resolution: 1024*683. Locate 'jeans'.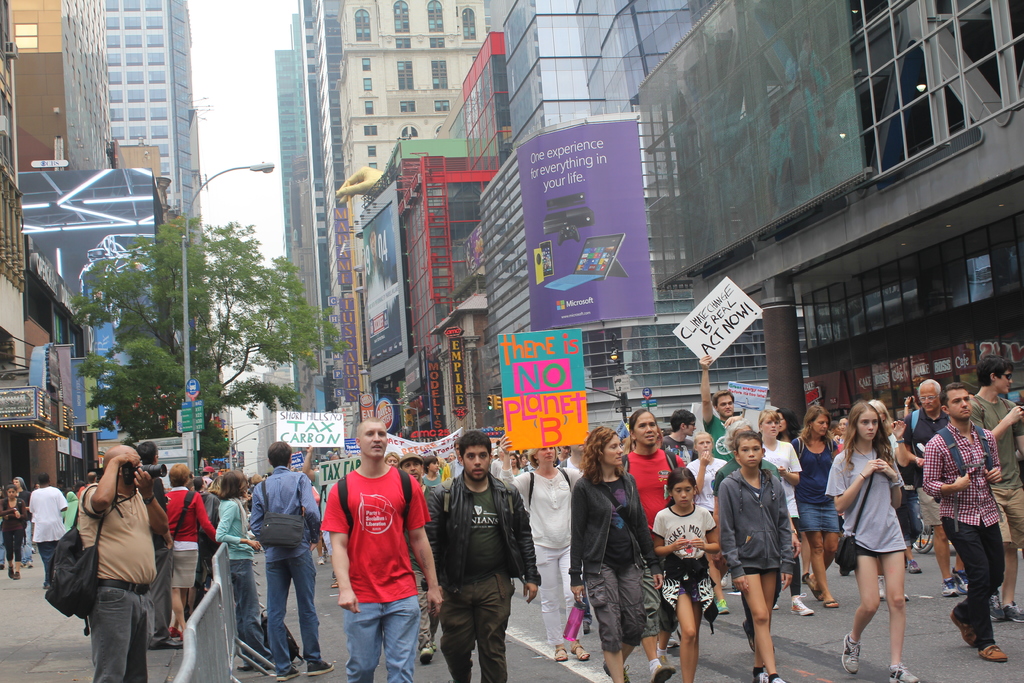
bbox=[81, 585, 157, 682].
